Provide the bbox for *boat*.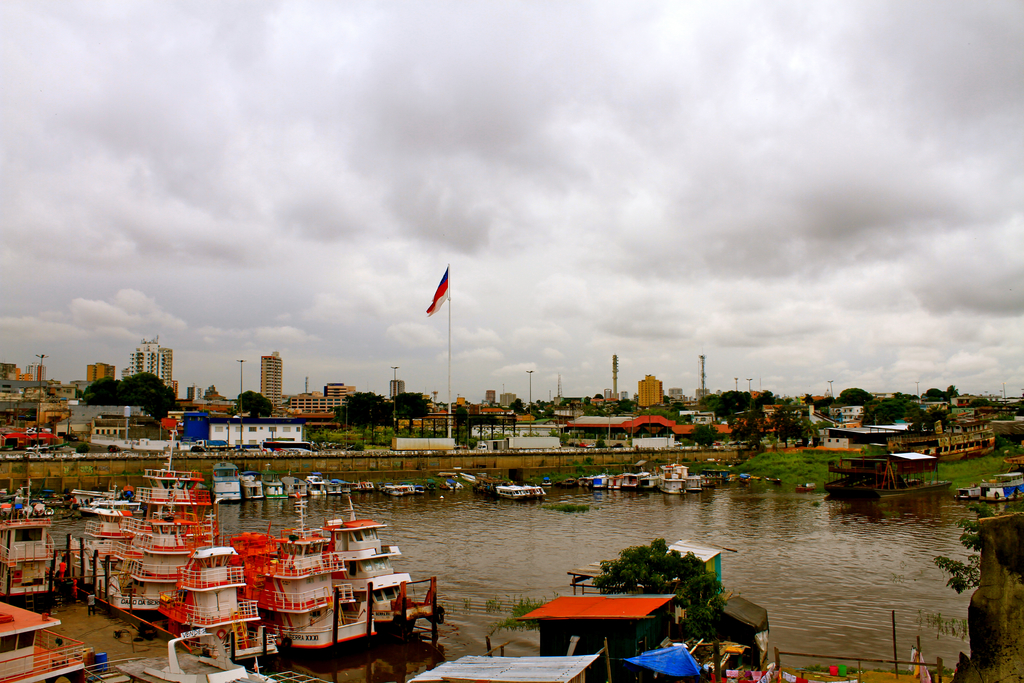
[left=704, top=467, right=724, bottom=486].
